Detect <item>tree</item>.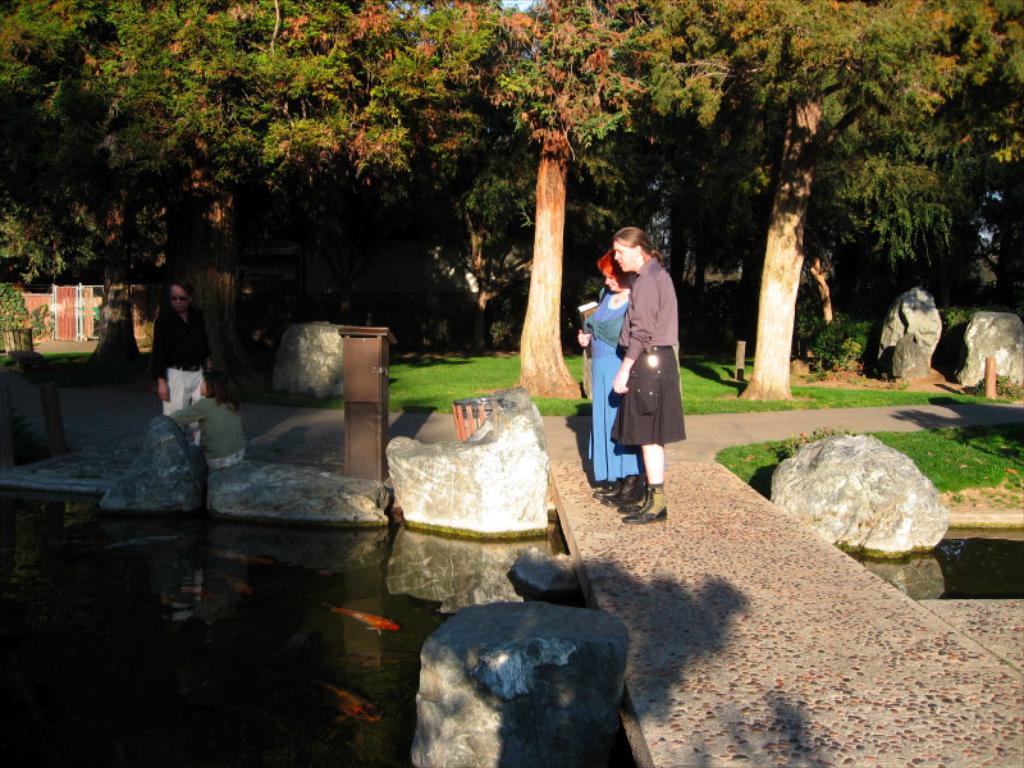
Detected at 0, 0, 746, 406.
